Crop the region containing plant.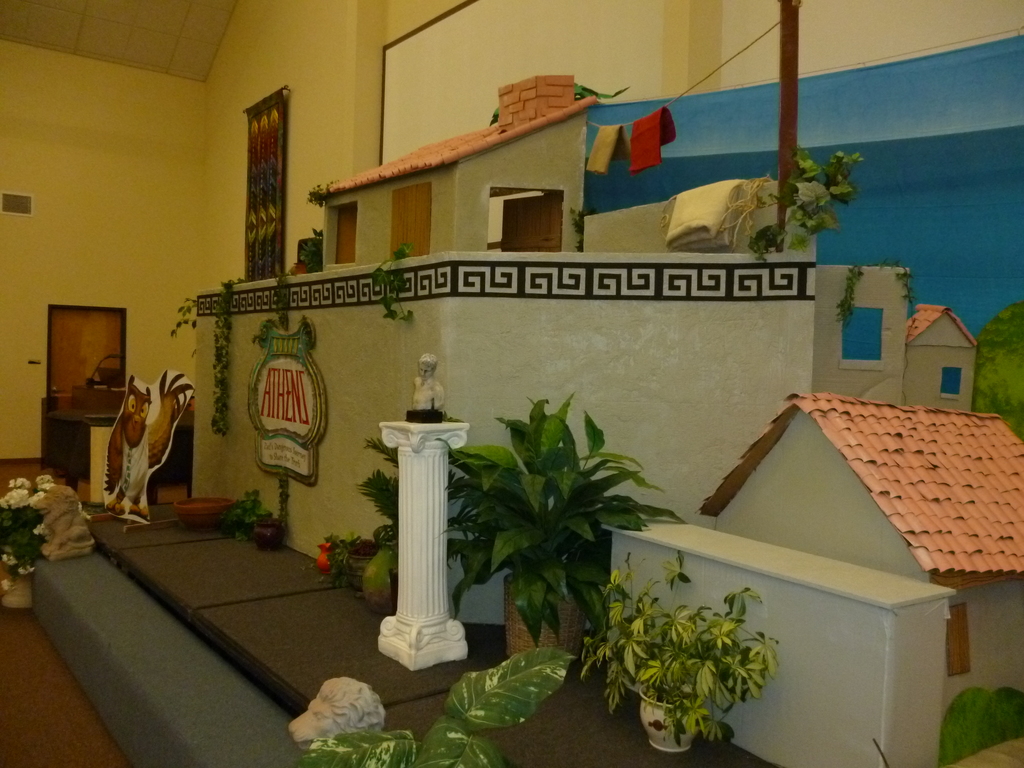
Crop region: left=294, top=226, right=329, bottom=282.
